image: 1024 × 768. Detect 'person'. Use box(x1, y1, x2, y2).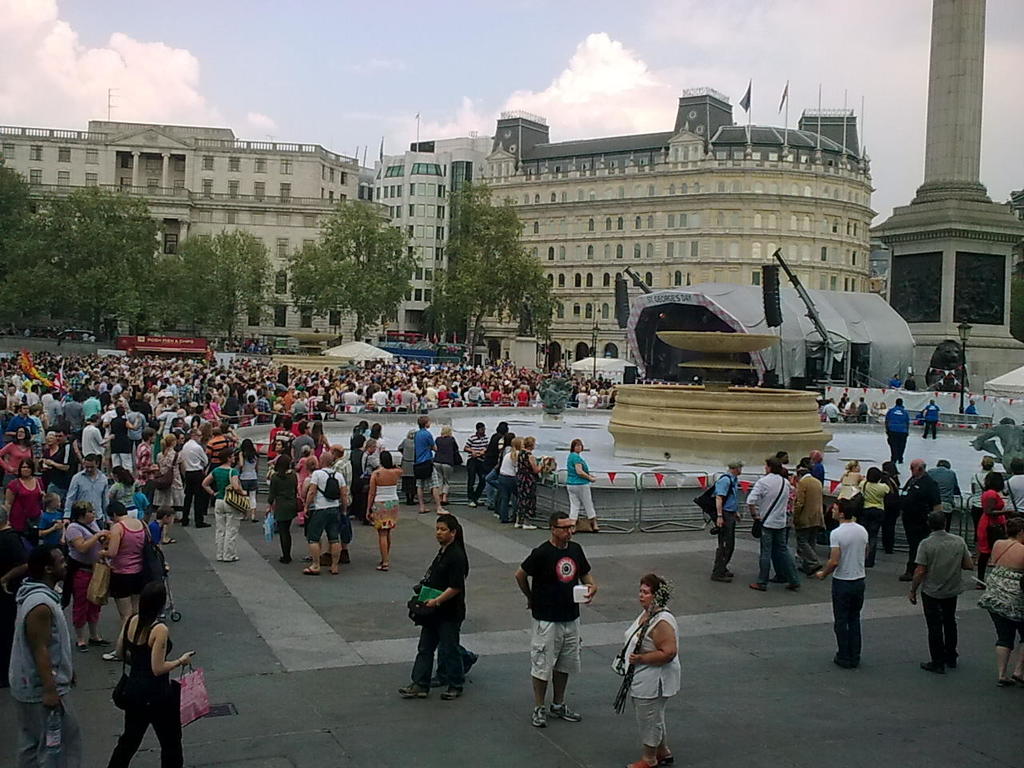
box(19, 550, 82, 767).
